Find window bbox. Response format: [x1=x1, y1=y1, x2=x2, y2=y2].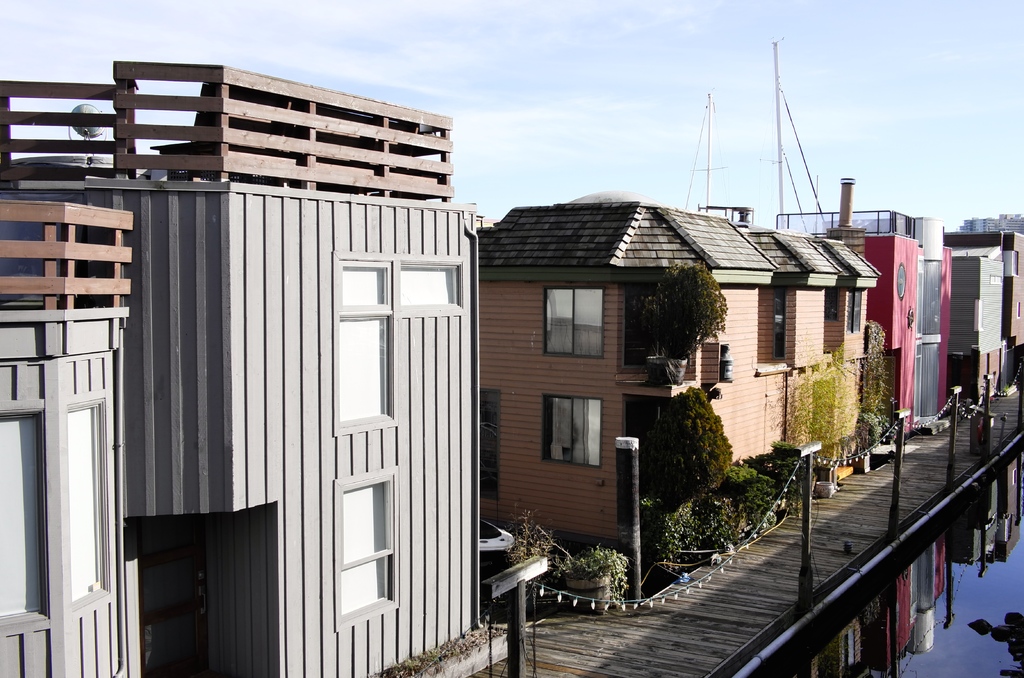
[x1=0, y1=398, x2=57, y2=634].
